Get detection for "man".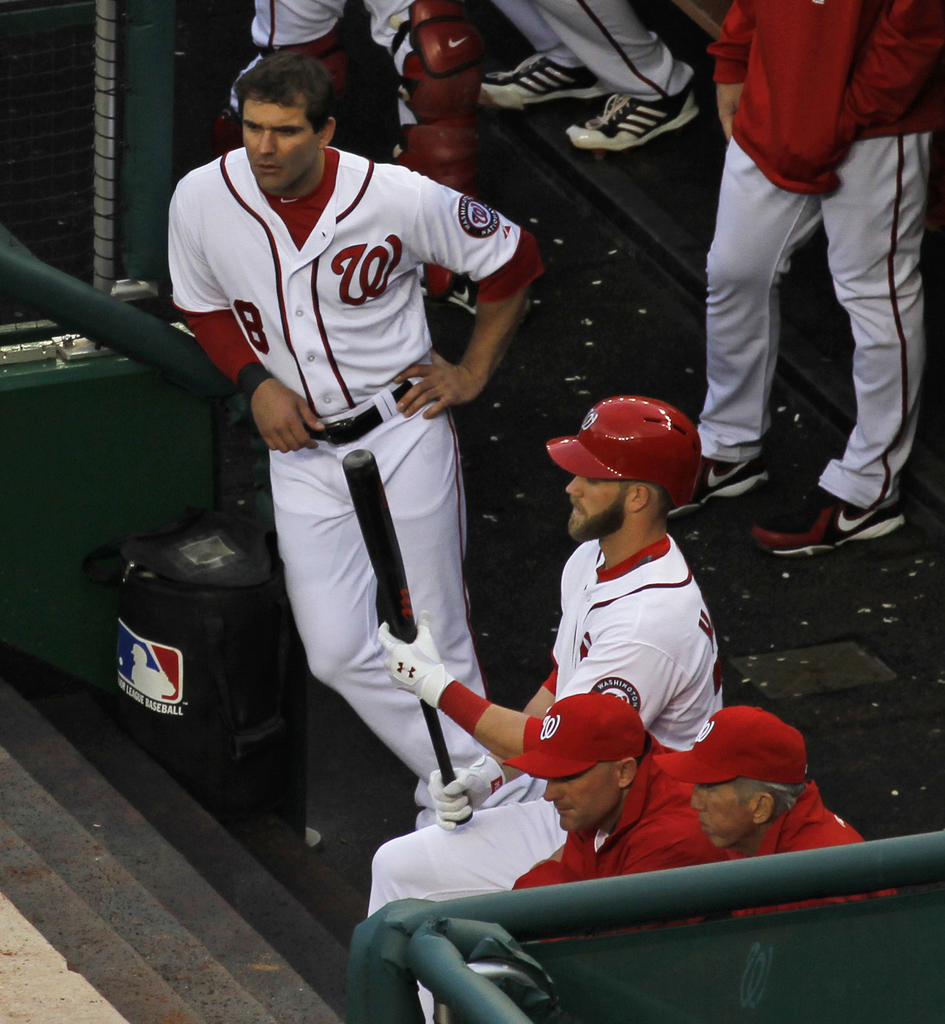
Detection: box(688, 703, 900, 918).
